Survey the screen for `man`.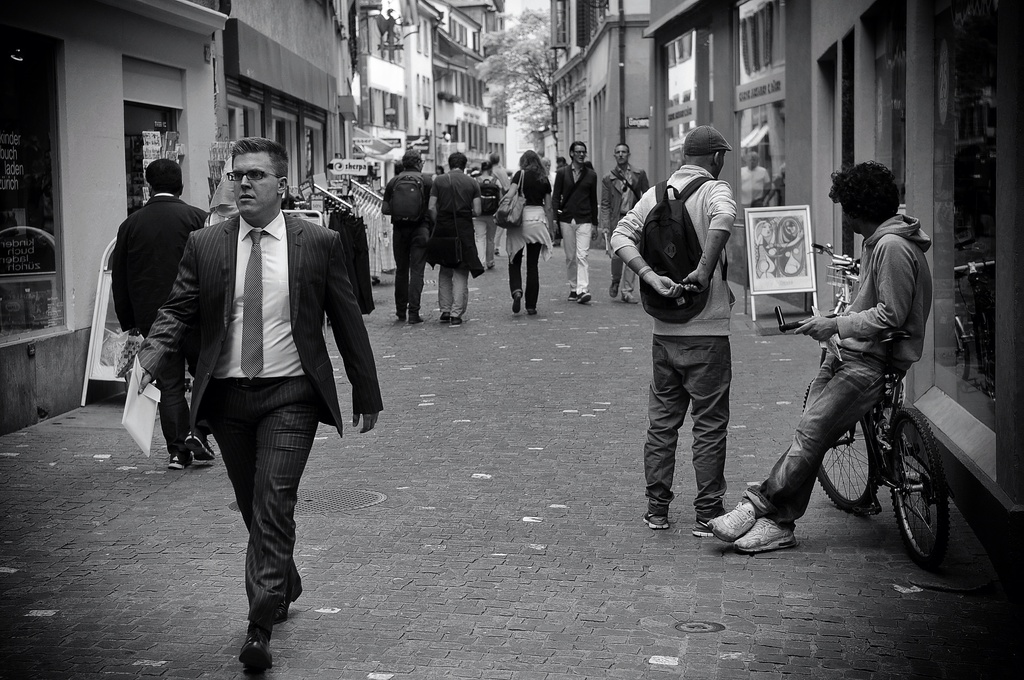
Survey found: select_region(601, 145, 653, 303).
